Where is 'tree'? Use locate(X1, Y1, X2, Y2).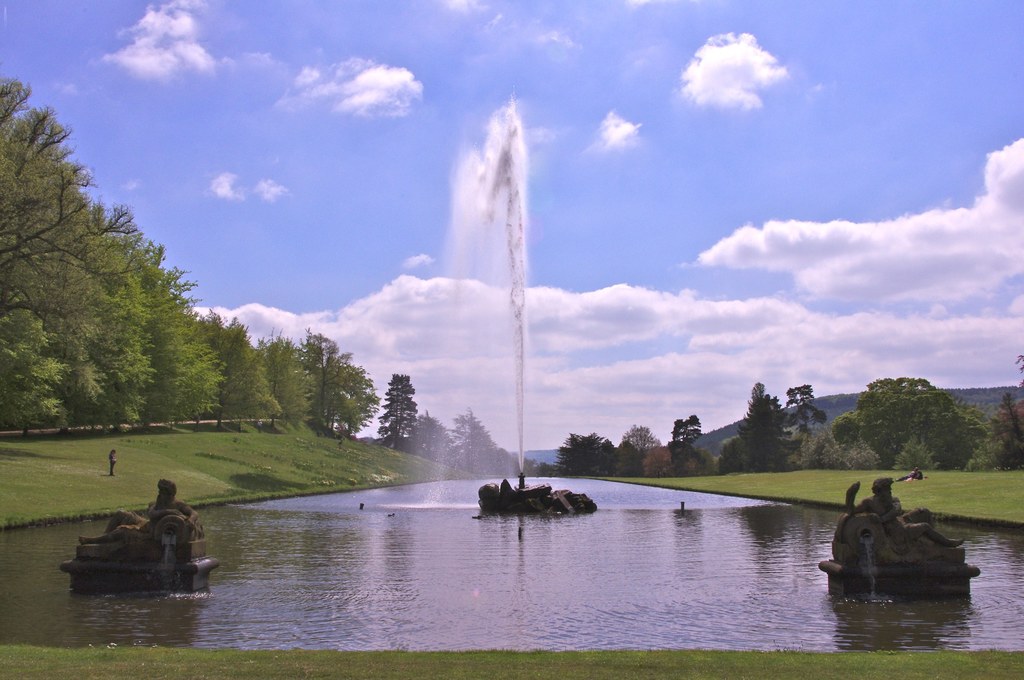
locate(548, 430, 614, 472).
